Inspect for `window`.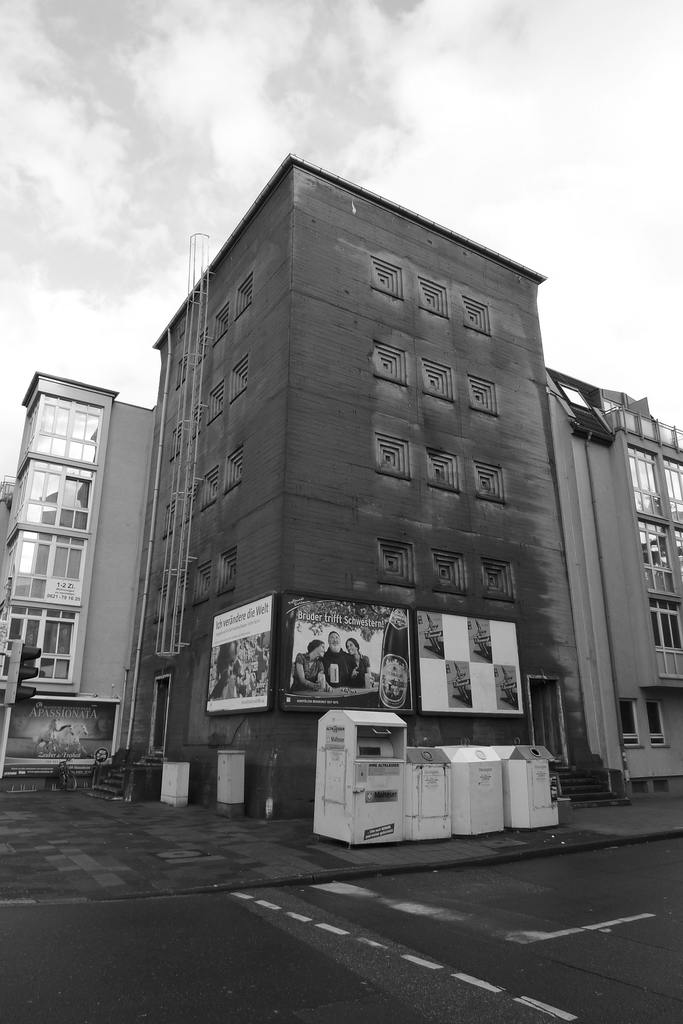
Inspection: box(629, 442, 667, 519).
